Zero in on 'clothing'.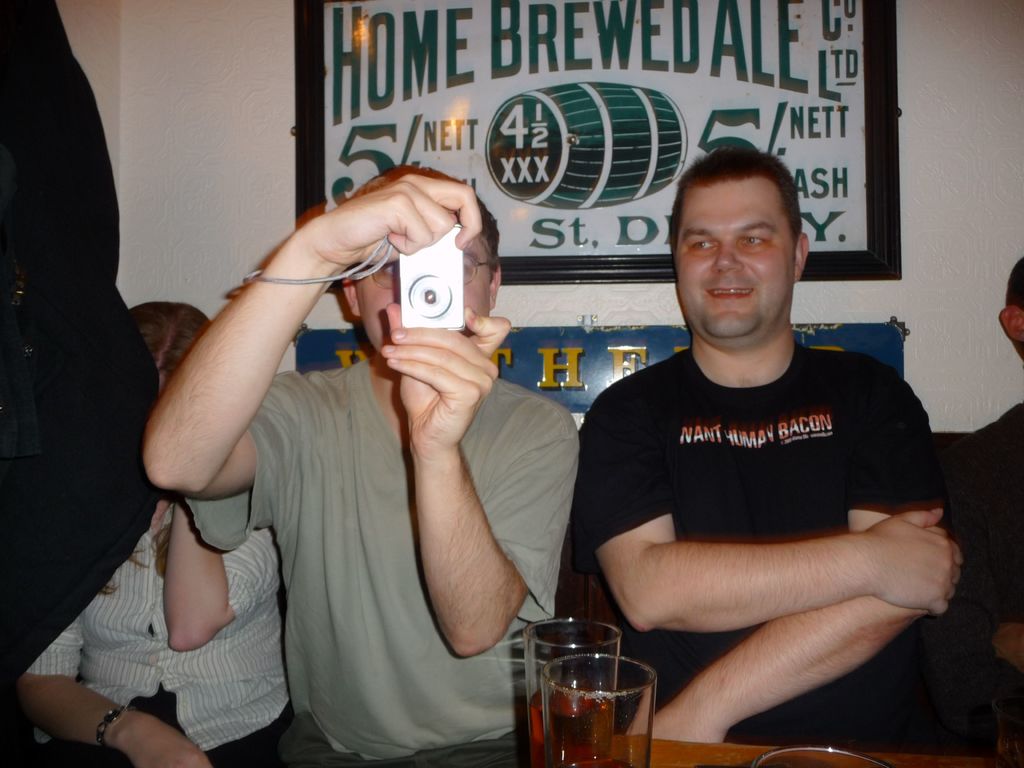
Zeroed in: rect(193, 354, 599, 765).
